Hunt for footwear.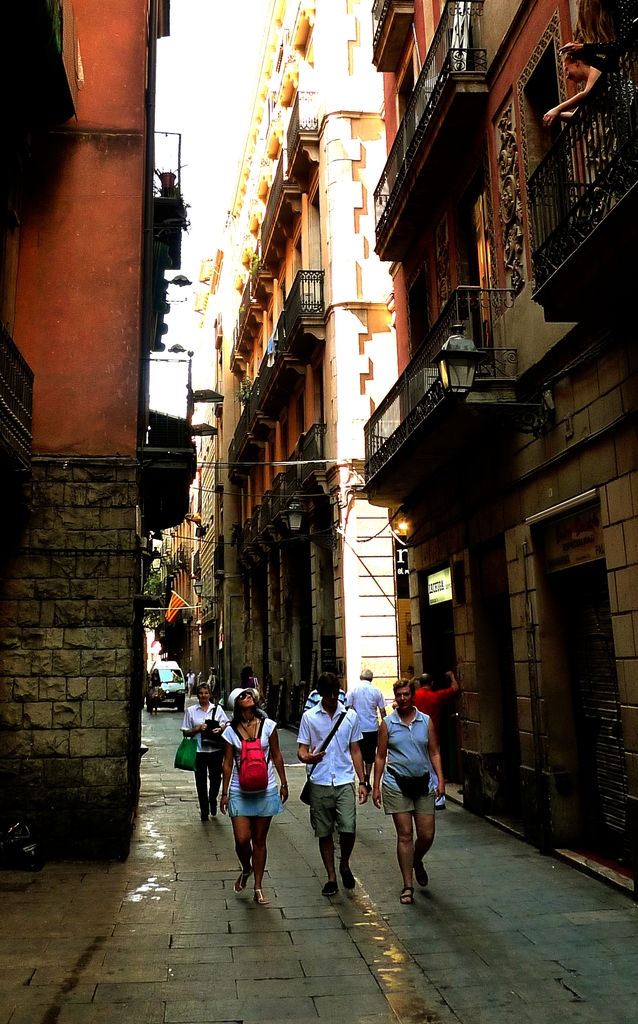
Hunted down at 208/797/218/818.
